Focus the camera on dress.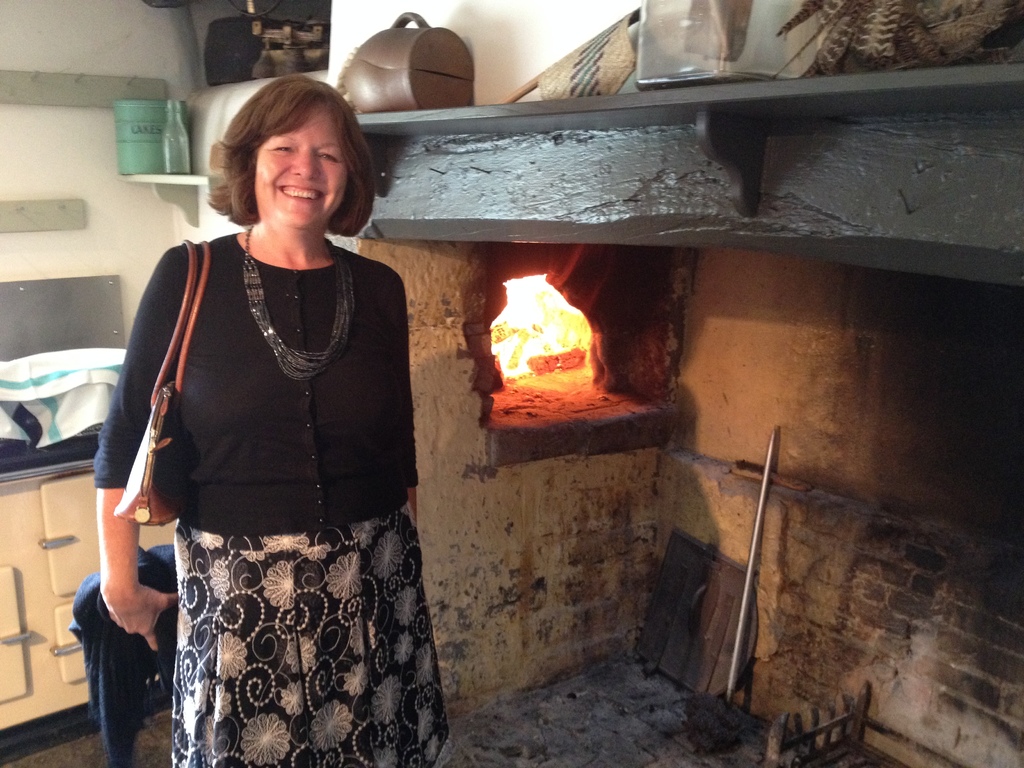
Focus region: 92/233/447/767.
